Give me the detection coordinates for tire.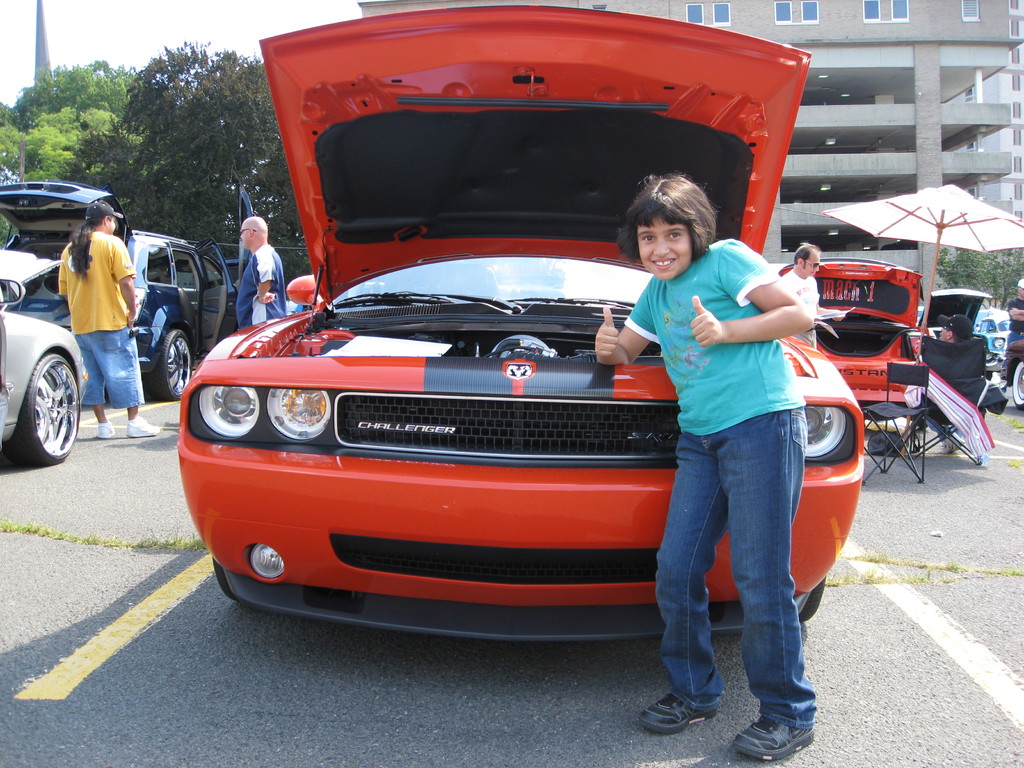
left=12, top=351, right=83, bottom=468.
